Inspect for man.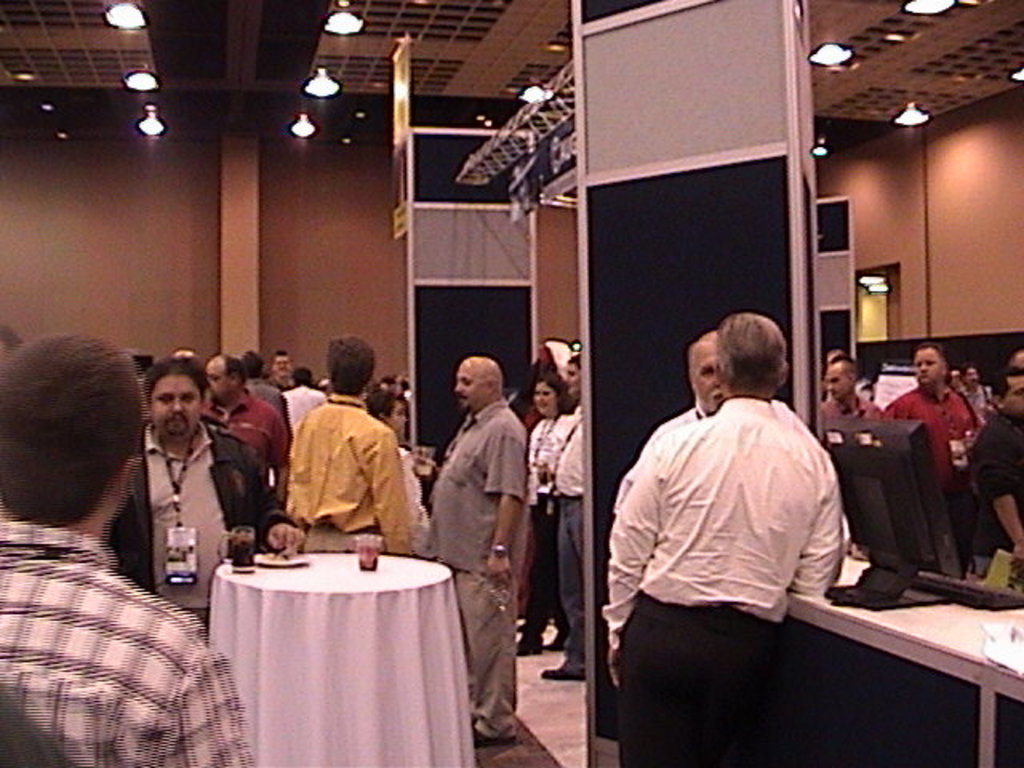
Inspection: Rect(882, 338, 992, 509).
